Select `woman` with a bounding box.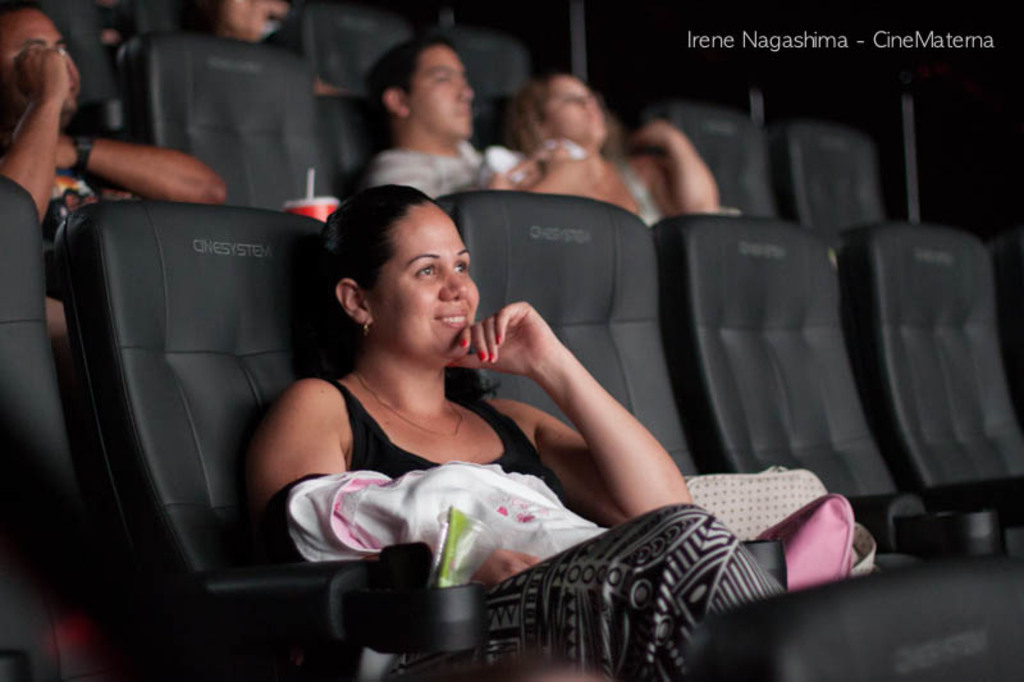
select_region(236, 179, 792, 681).
